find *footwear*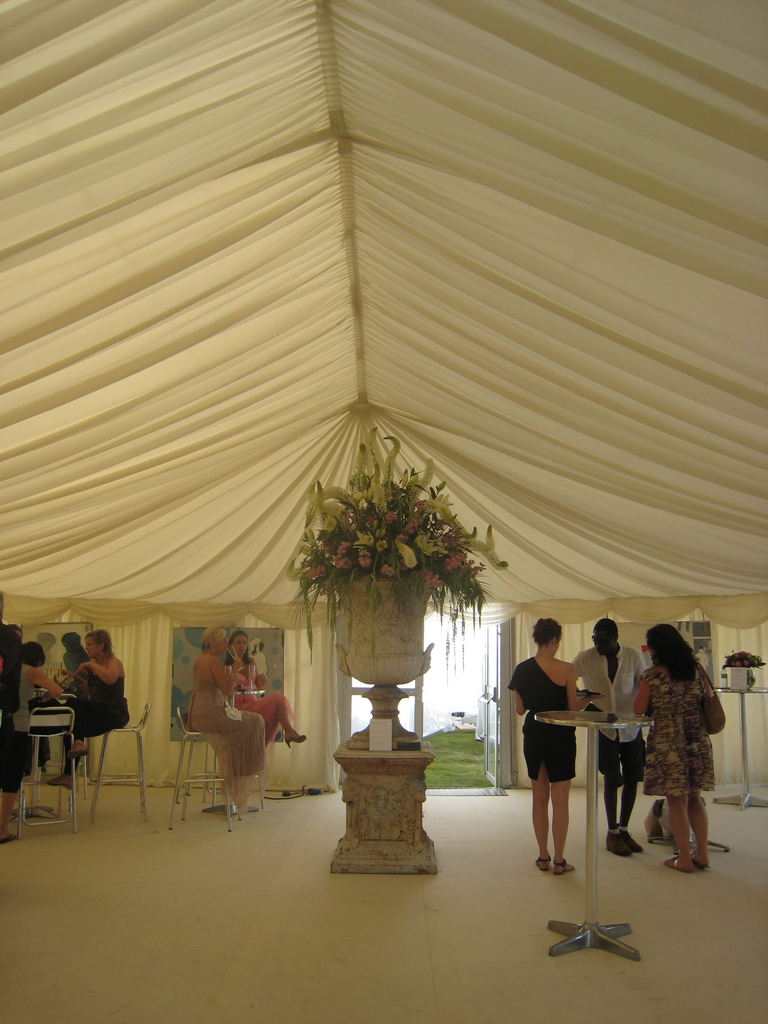
crop(536, 851, 547, 872)
